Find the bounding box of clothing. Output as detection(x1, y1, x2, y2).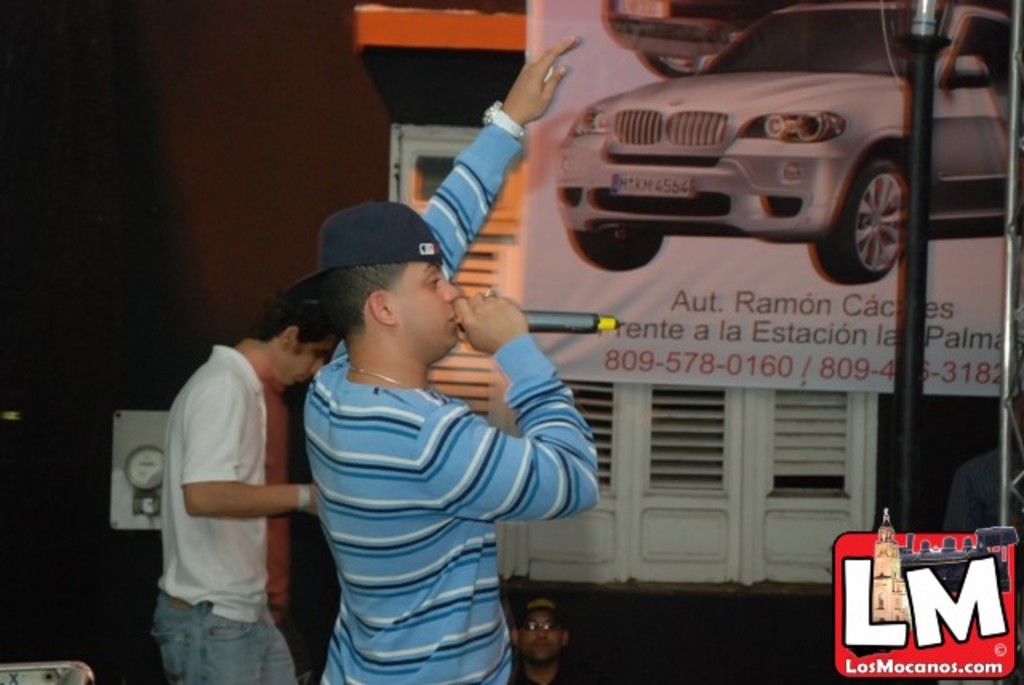
detection(152, 594, 290, 683).
